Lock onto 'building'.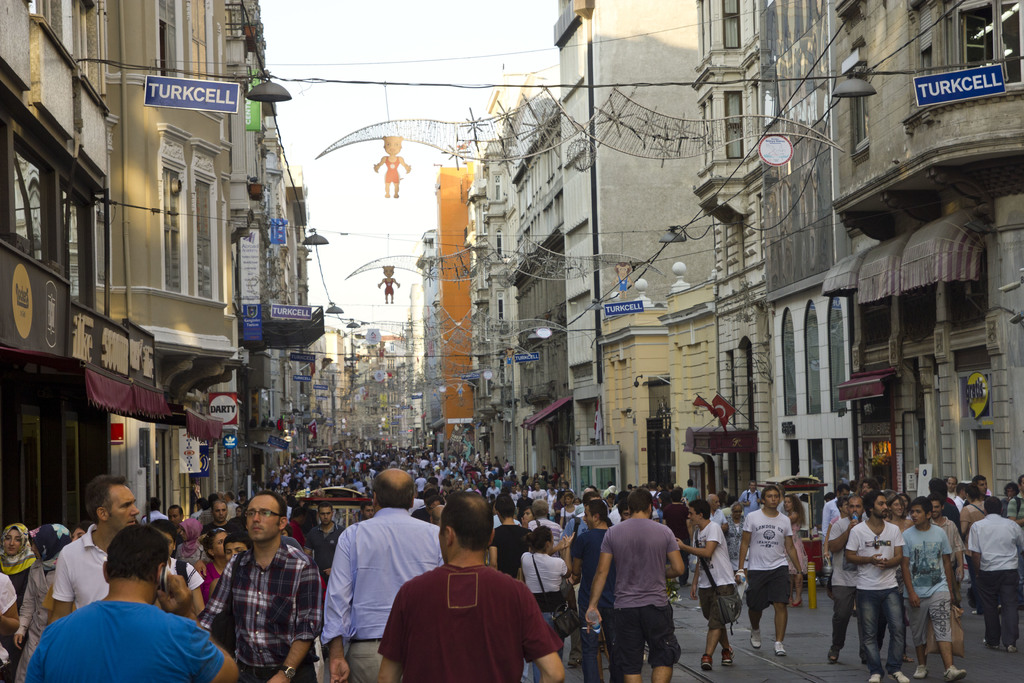
Locked: select_region(0, 1, 99, 520).
